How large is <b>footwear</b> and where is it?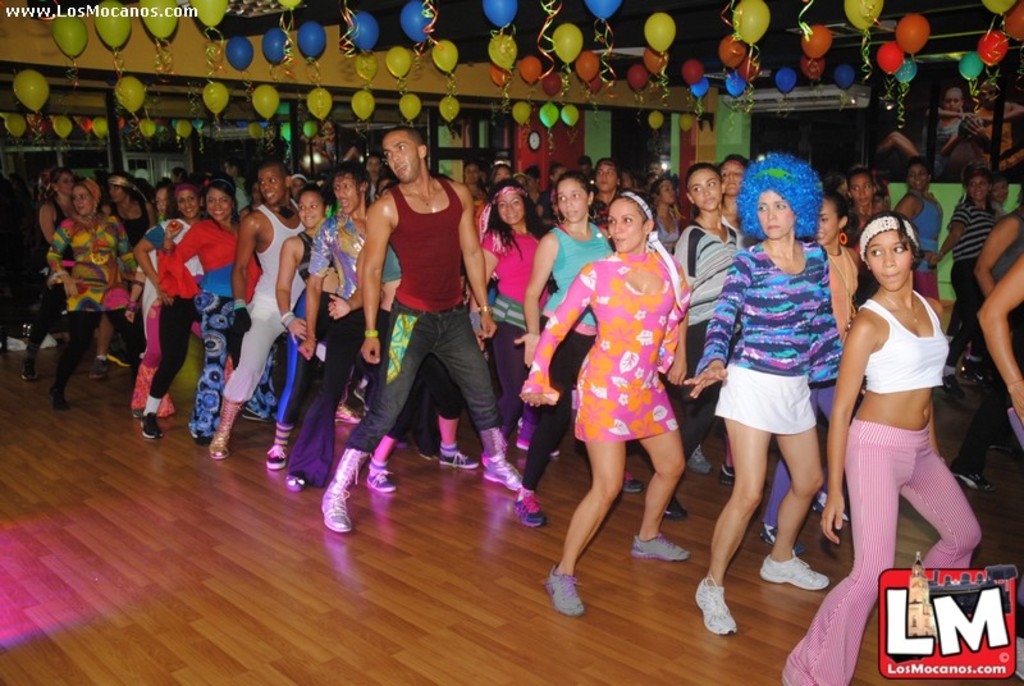
Bounding box: pyautogui.locateOnScreen(88, 360, 110, 383).
